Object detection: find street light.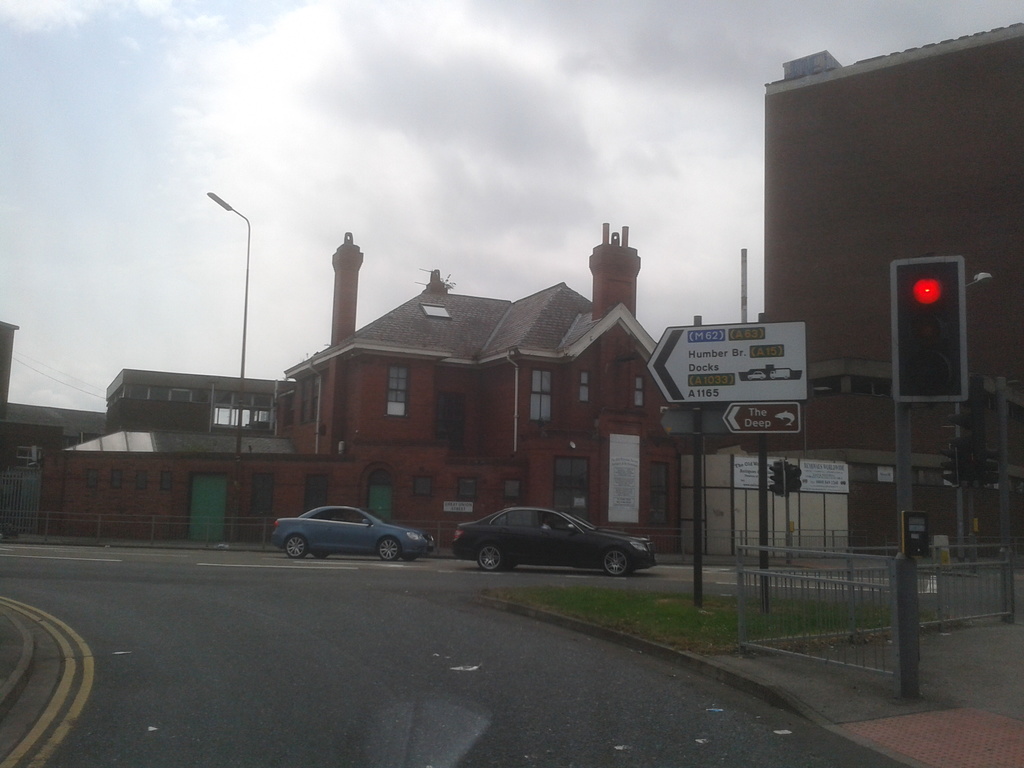
<bbox>945, 268, 994, 561</bbox>.
